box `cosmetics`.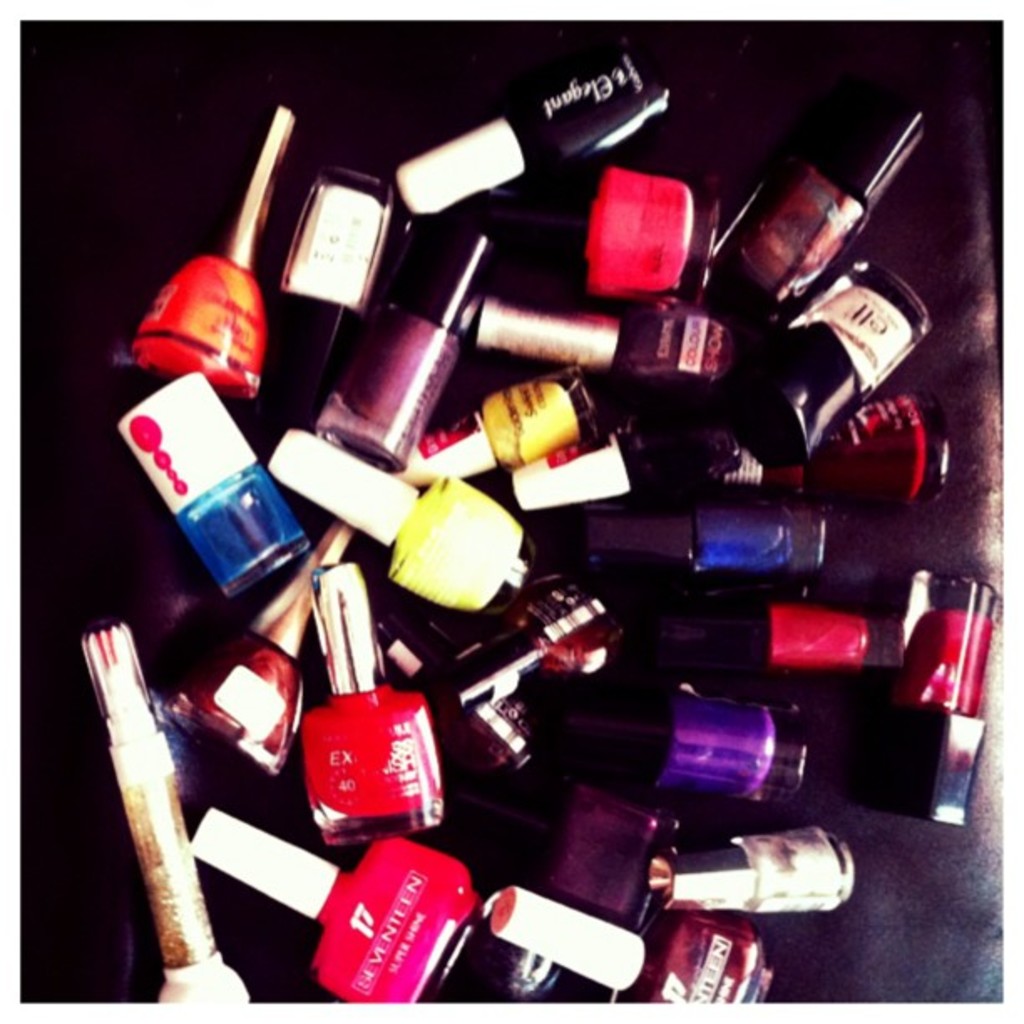
136:97:296:398.
